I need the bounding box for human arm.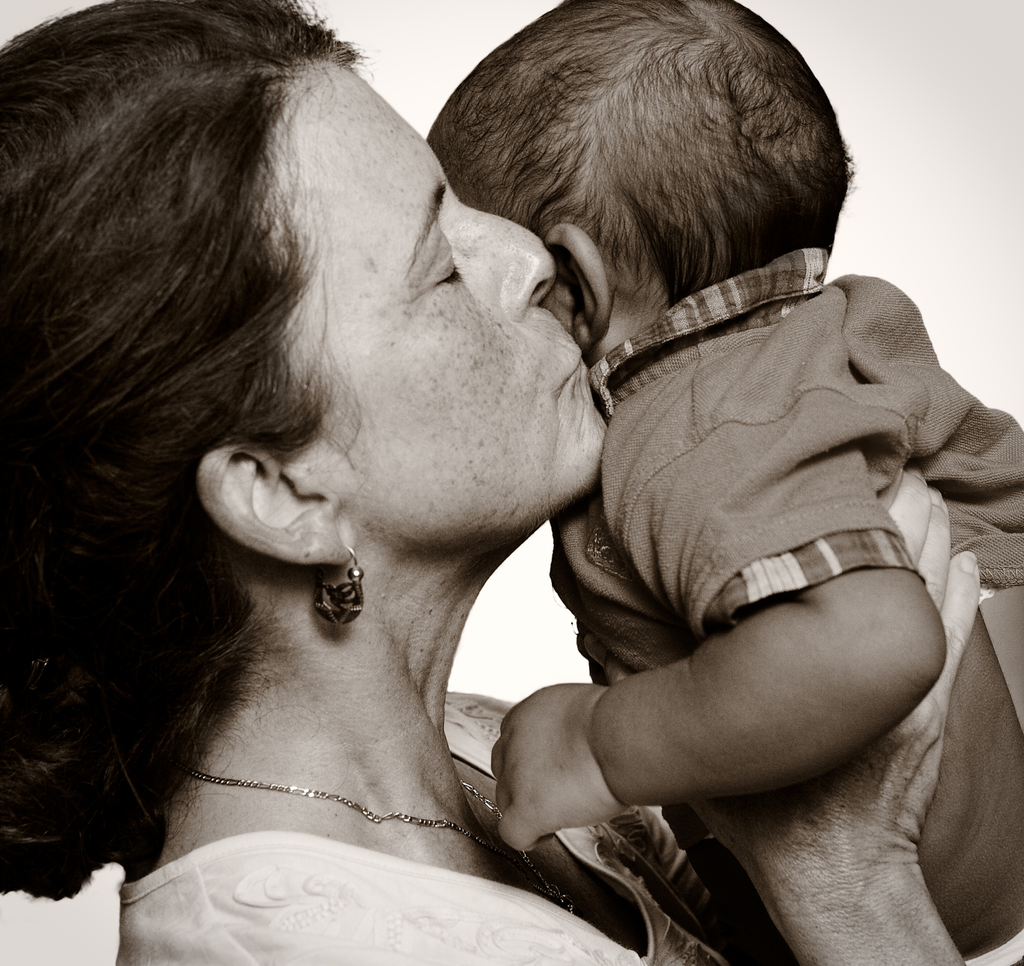
Here it is: bbox=(485, 357, 948, 851).
